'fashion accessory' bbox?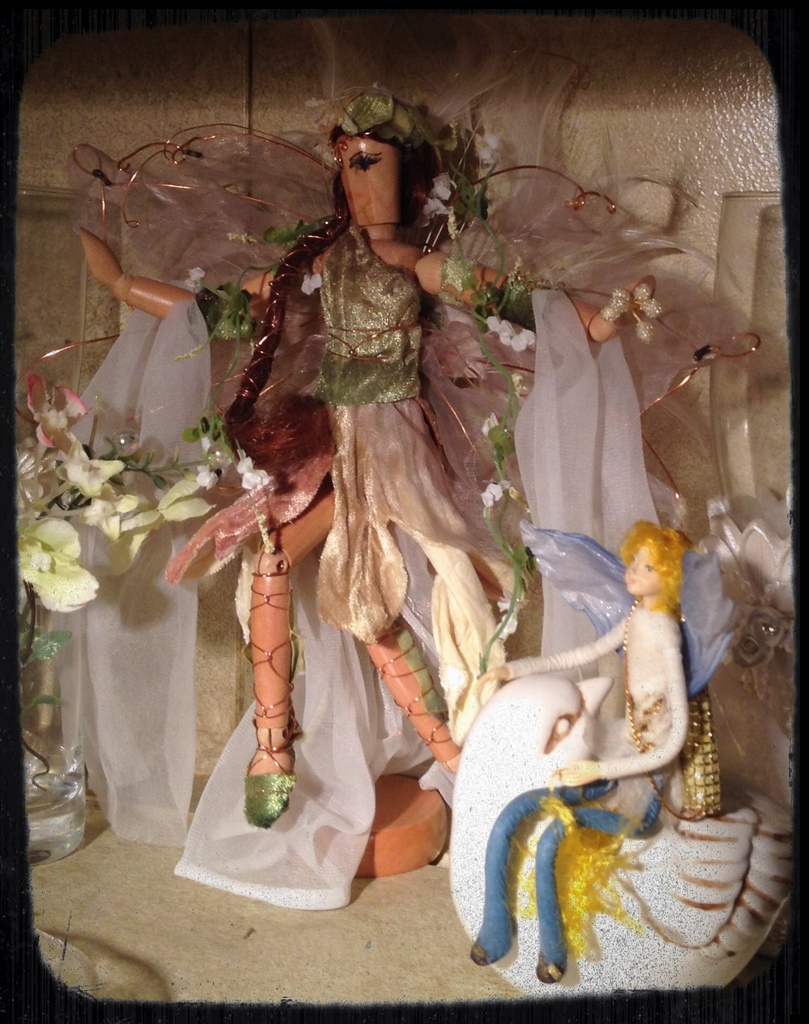
(x1=468, y1=939, x2=508, y2=963)
